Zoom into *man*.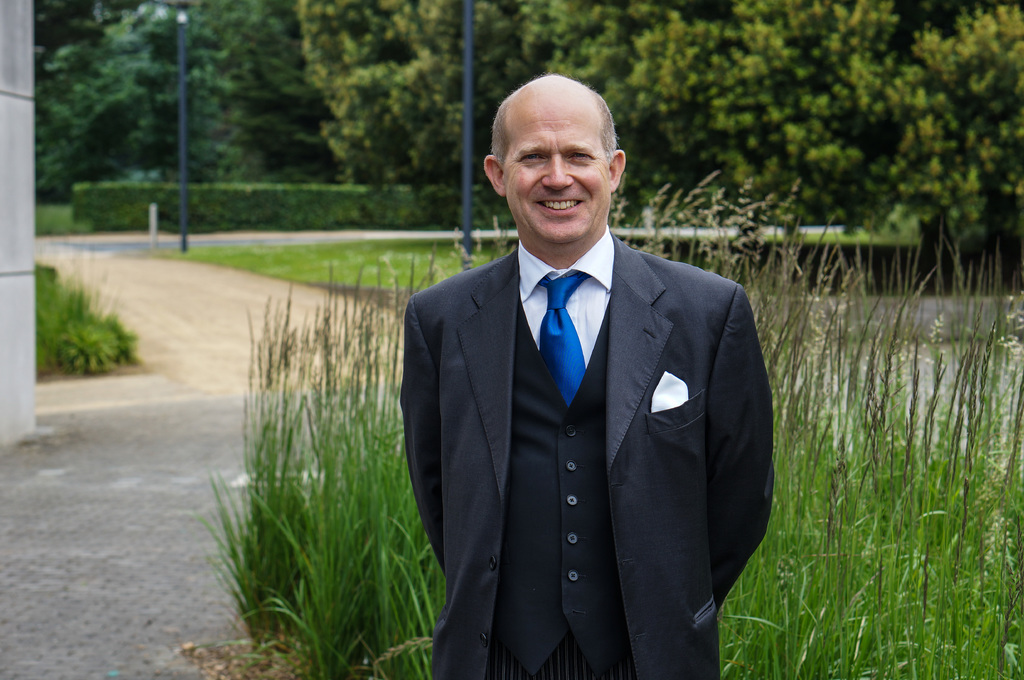
Zoom target: {"left": 385, "top": 74, "right": 783, "bottom": 679}.
